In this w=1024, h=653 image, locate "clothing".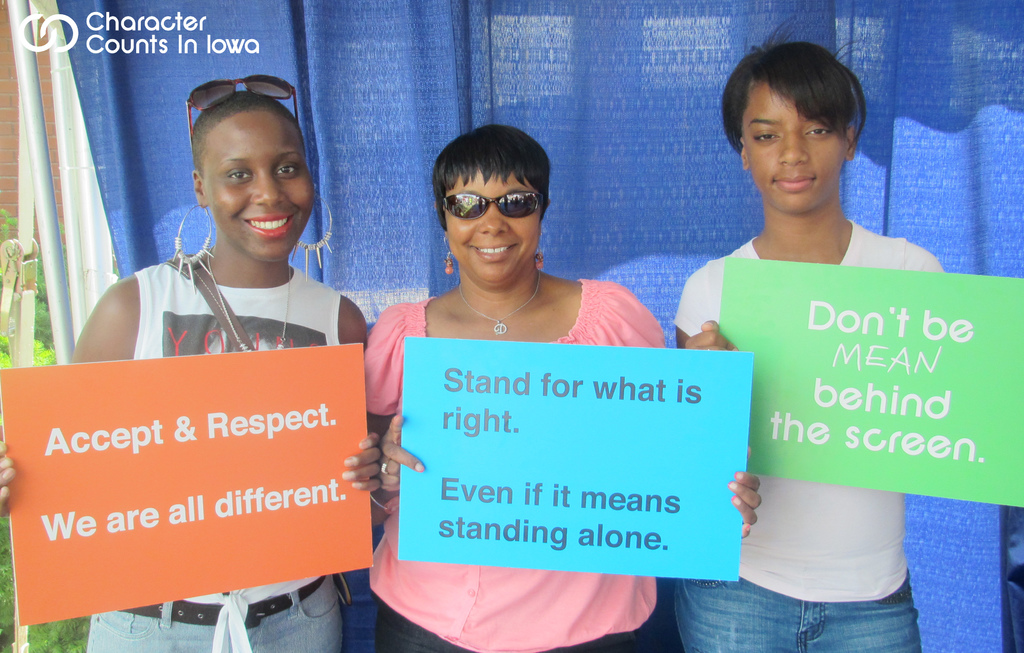
Bounding box: 365:276:665:652.
